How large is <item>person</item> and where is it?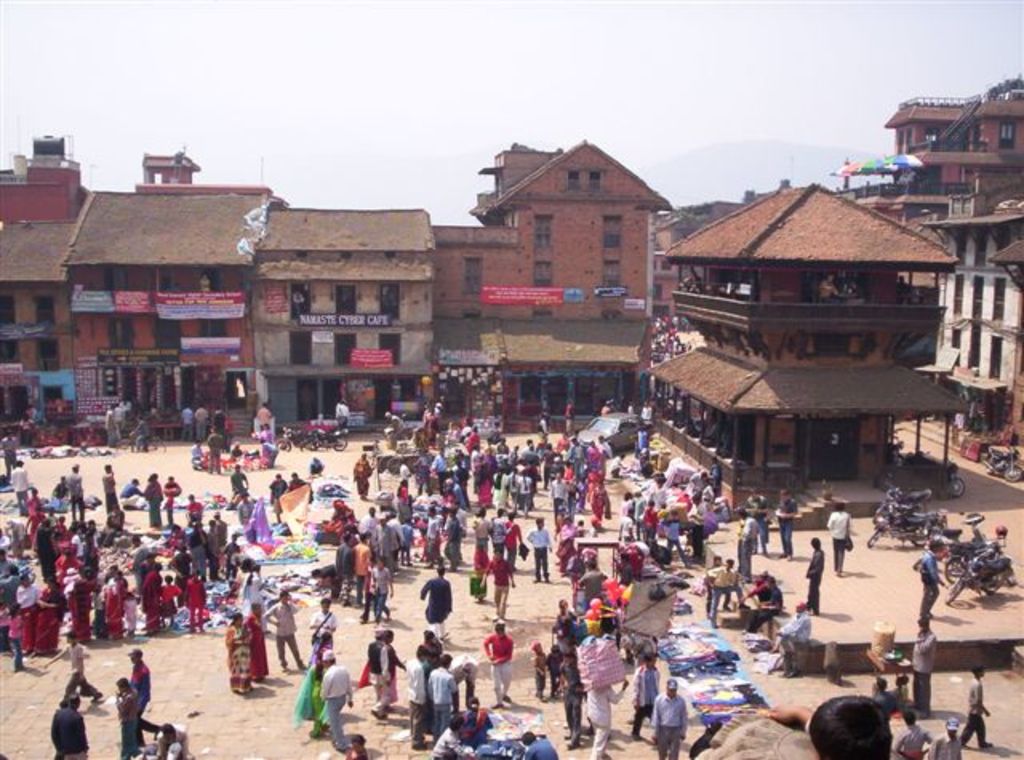
Bounding box: select_region(163, 581, 184, 621).
